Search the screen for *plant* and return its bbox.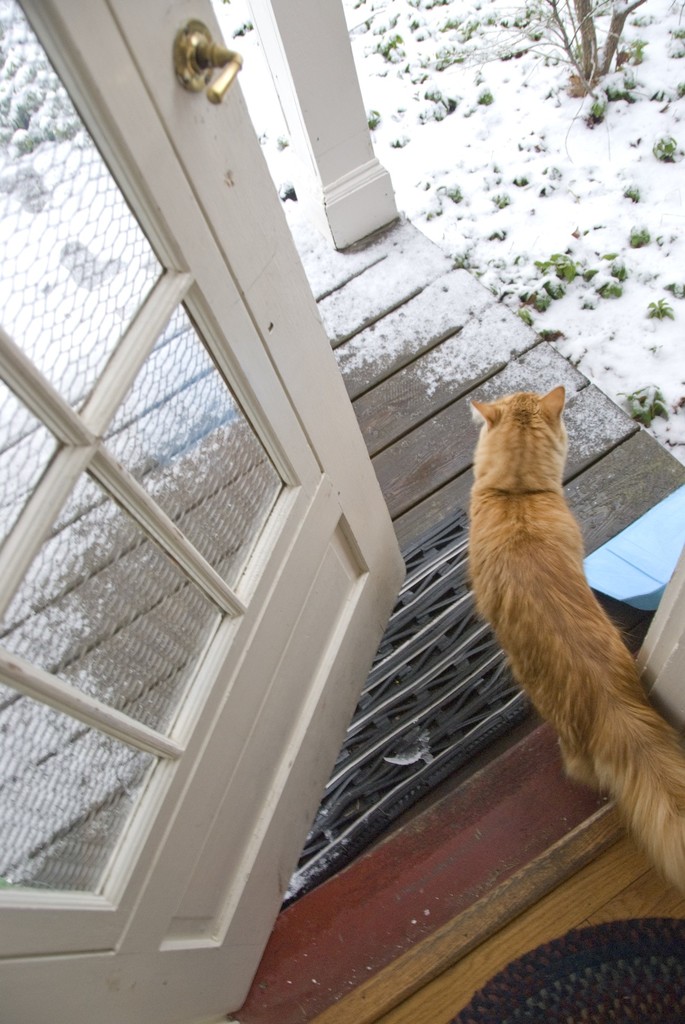
Found: (675, 77, 684, 93).
